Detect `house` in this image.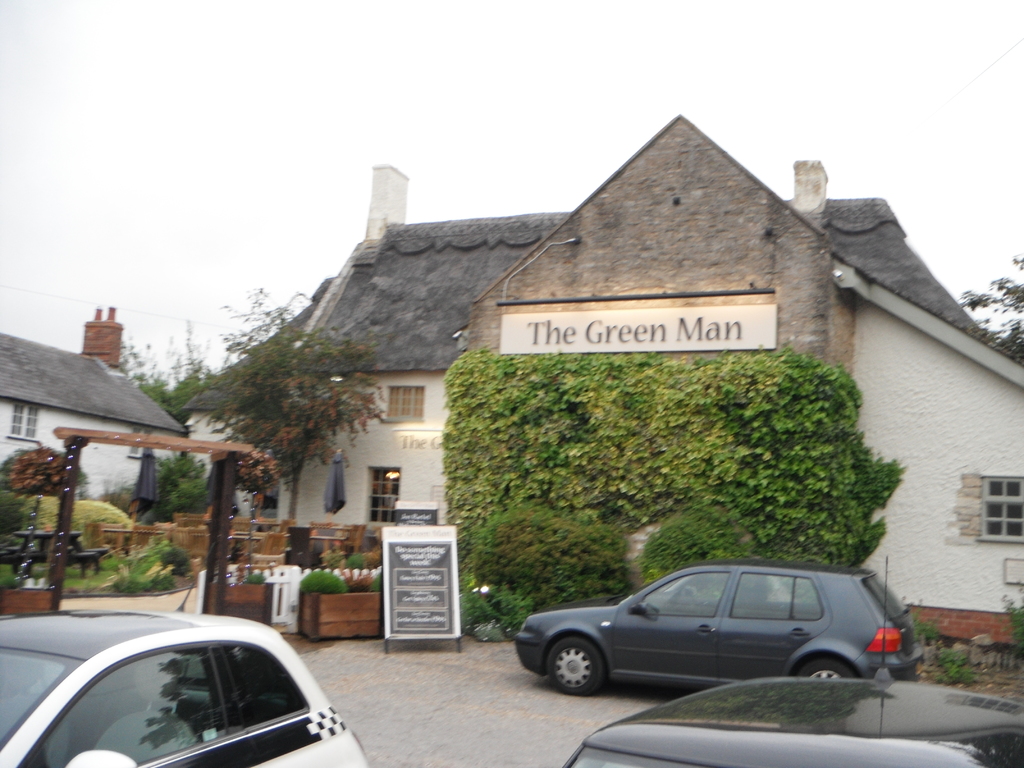
Detection: {"left": 305, "top": 180, "right": 513, "bottom": 538}.
